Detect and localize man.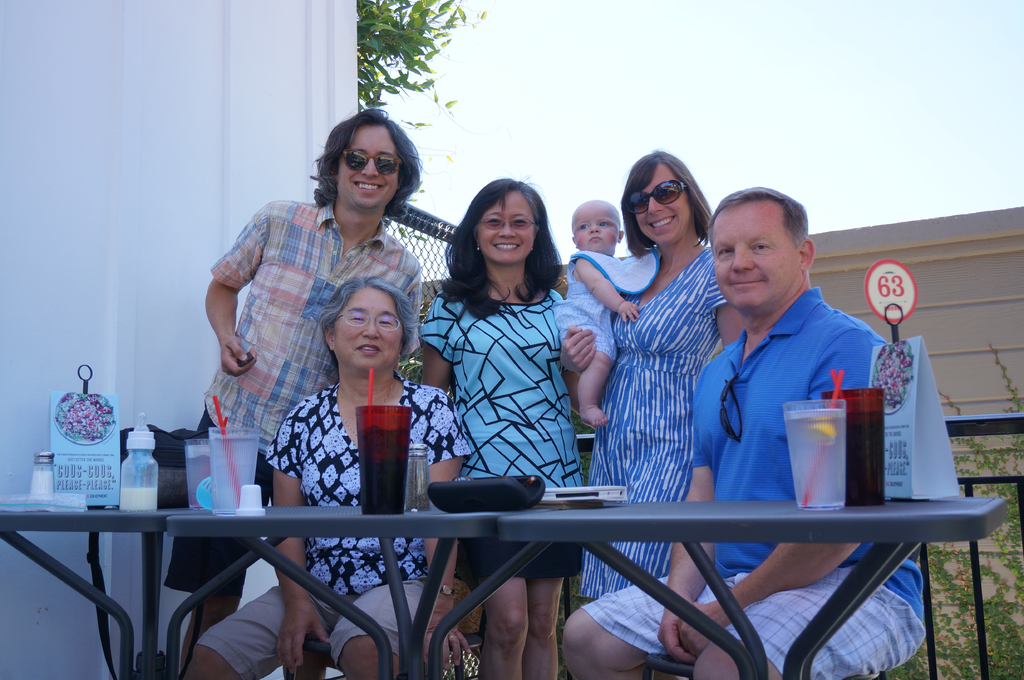
Localized at crop(174, 104, 425, 679).
